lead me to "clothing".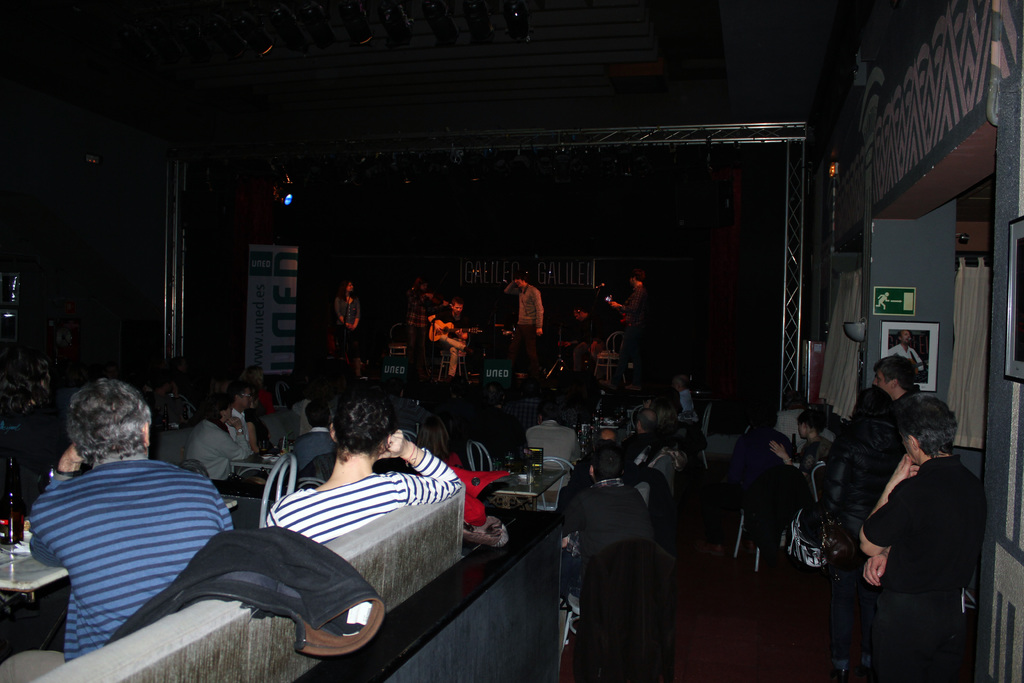
Lead to pyautogui.locateOnScreen(840, 444, 957, 682).
